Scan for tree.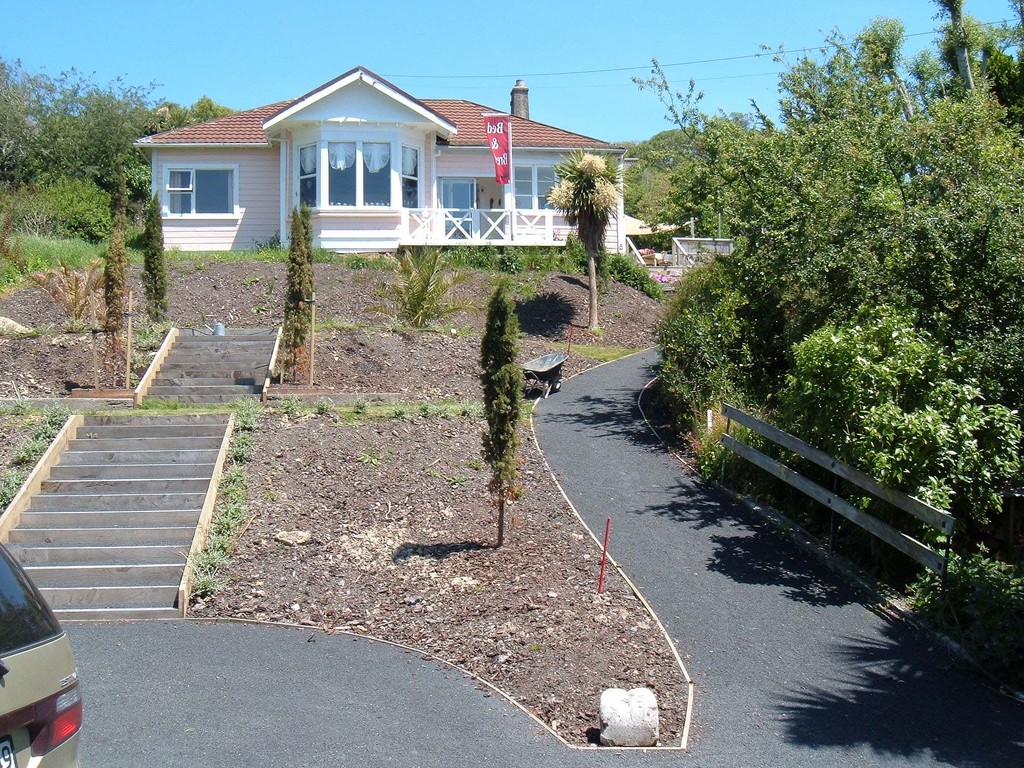
Scan result: left=102, top=158, right=139, bottom=378.
